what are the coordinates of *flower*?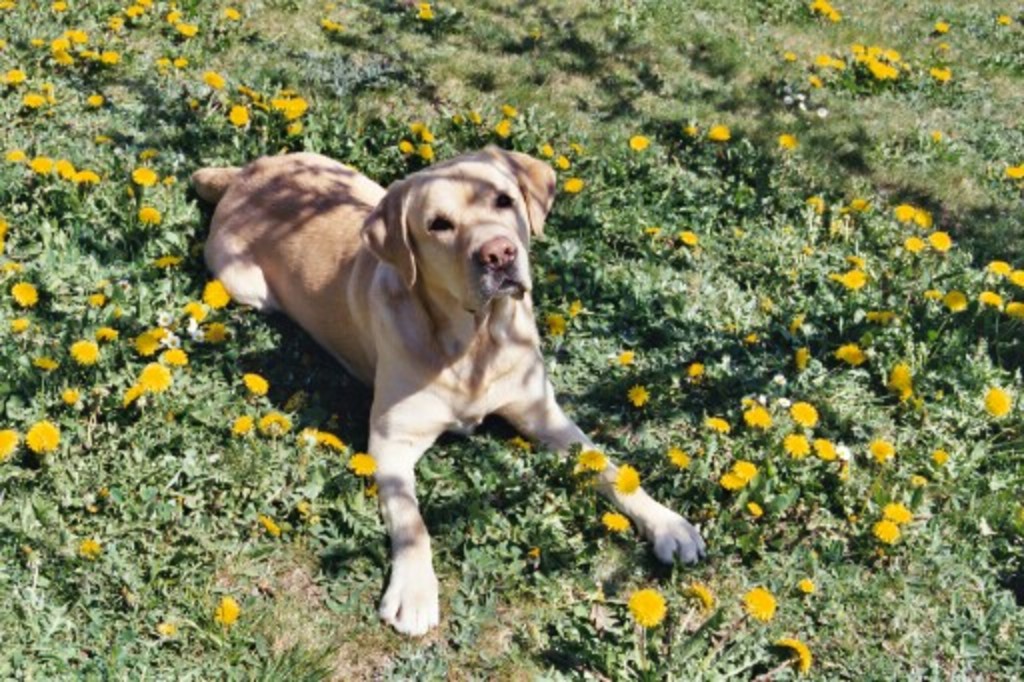
736:460:754:480.
